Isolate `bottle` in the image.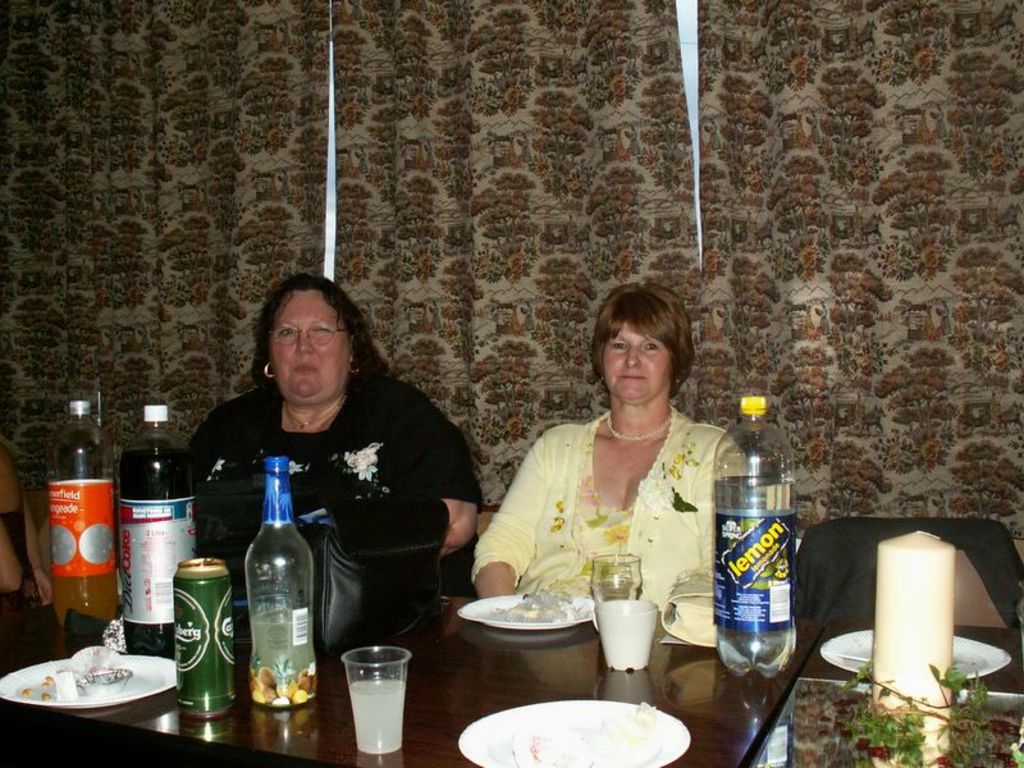
Isolated region: (left=238, top=453, right=321, bottom=714).
